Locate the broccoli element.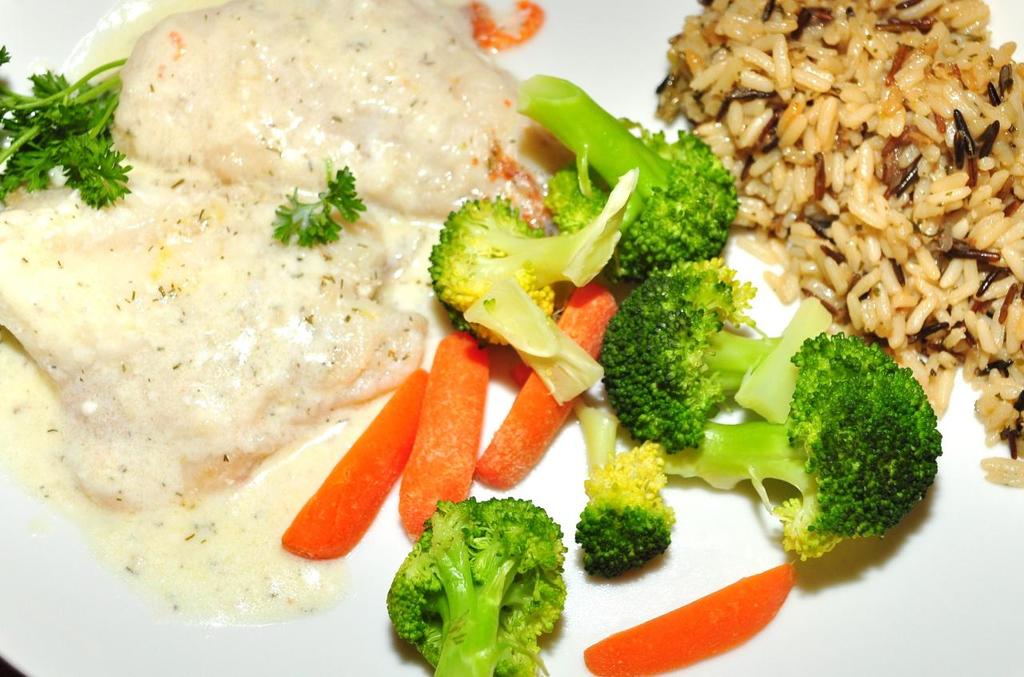
Element bbox: bbox=[426, 168, 638, 344].
